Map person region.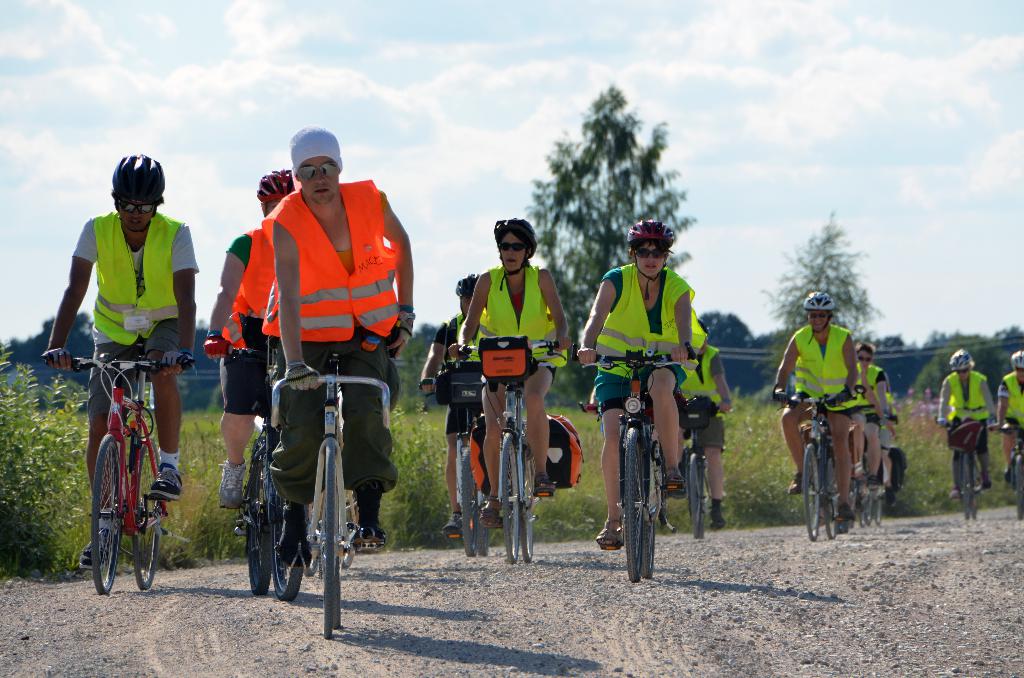
Mapped to 259:122:414:577.
